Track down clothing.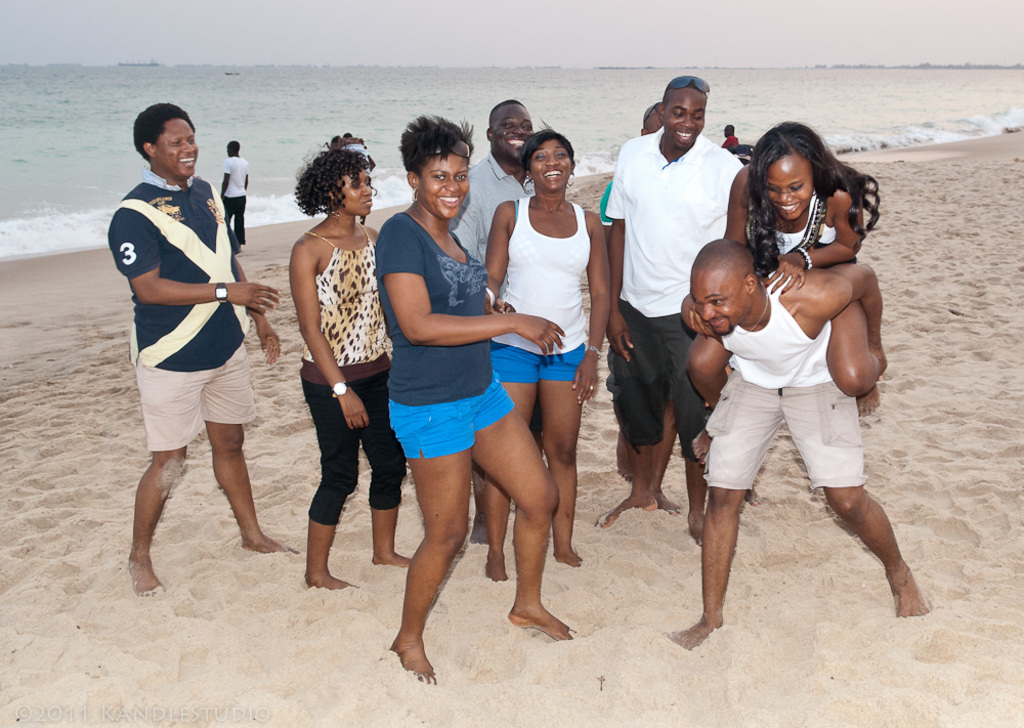
Tracked to [x1=226, y1=157, x2=250, y2=197].
